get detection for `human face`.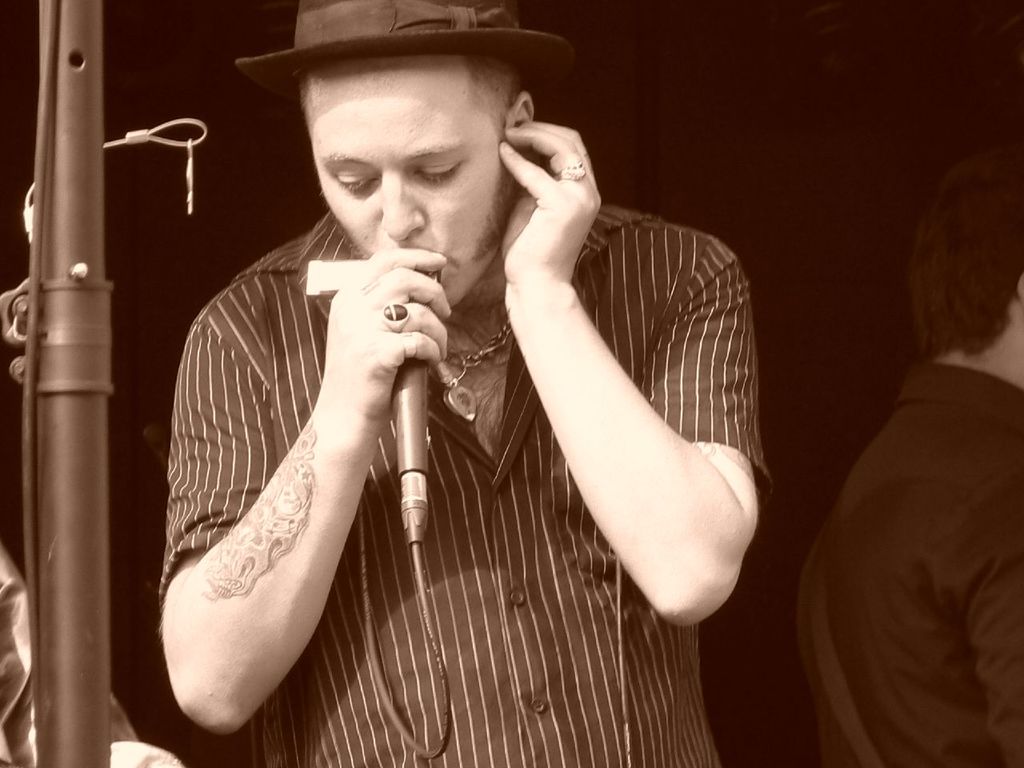
Detection: (left=299, top=59, right=507, bottom=315).
